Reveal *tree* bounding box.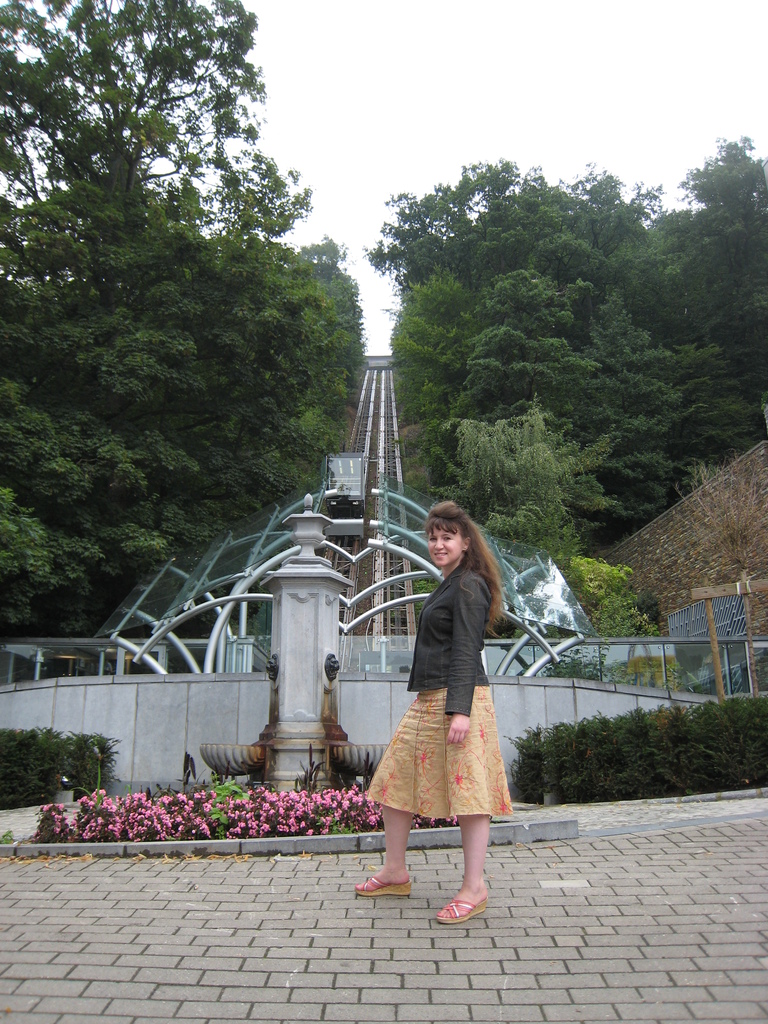
Revealed: 551/559/653/637.
